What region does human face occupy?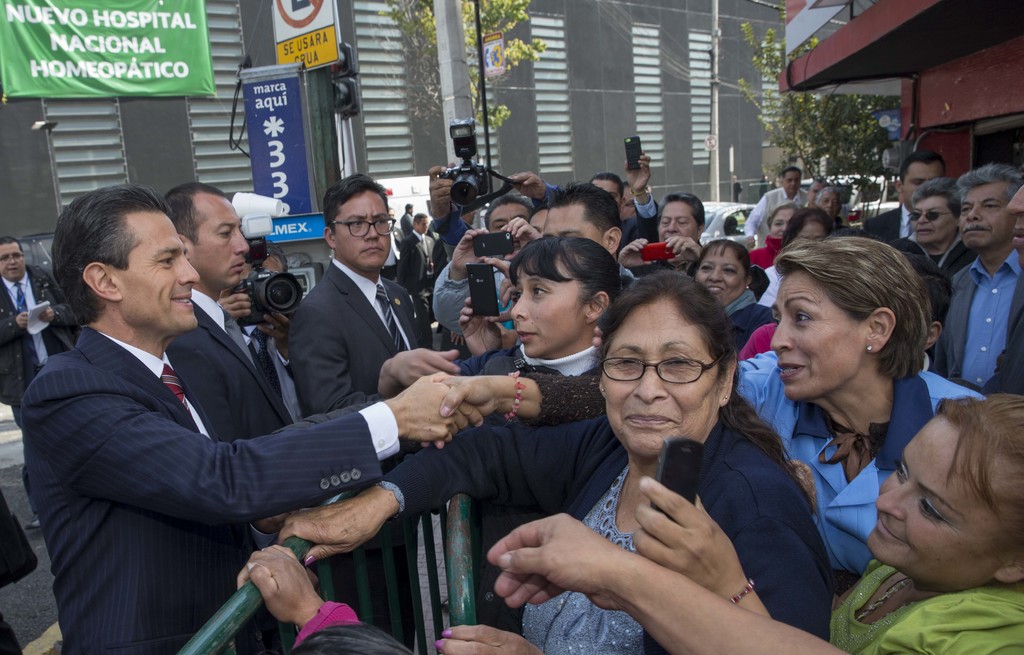
(x1=783, y1=172, x2=801, y2=193).
